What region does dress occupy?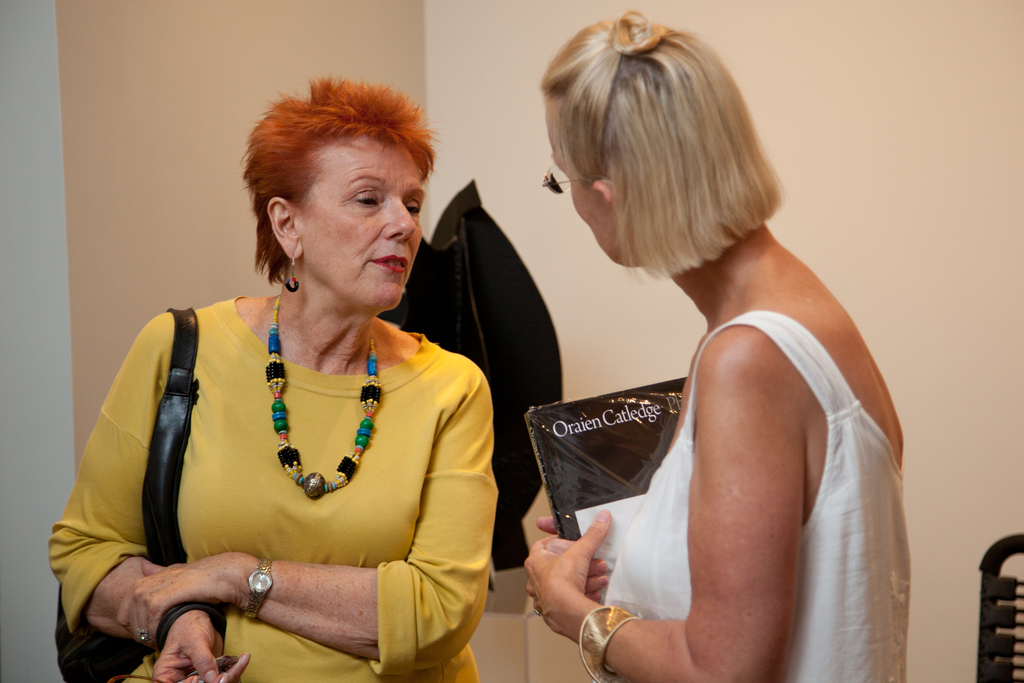
{"left": 86, "top": 254, "right": 477, "bottom": 682}.
